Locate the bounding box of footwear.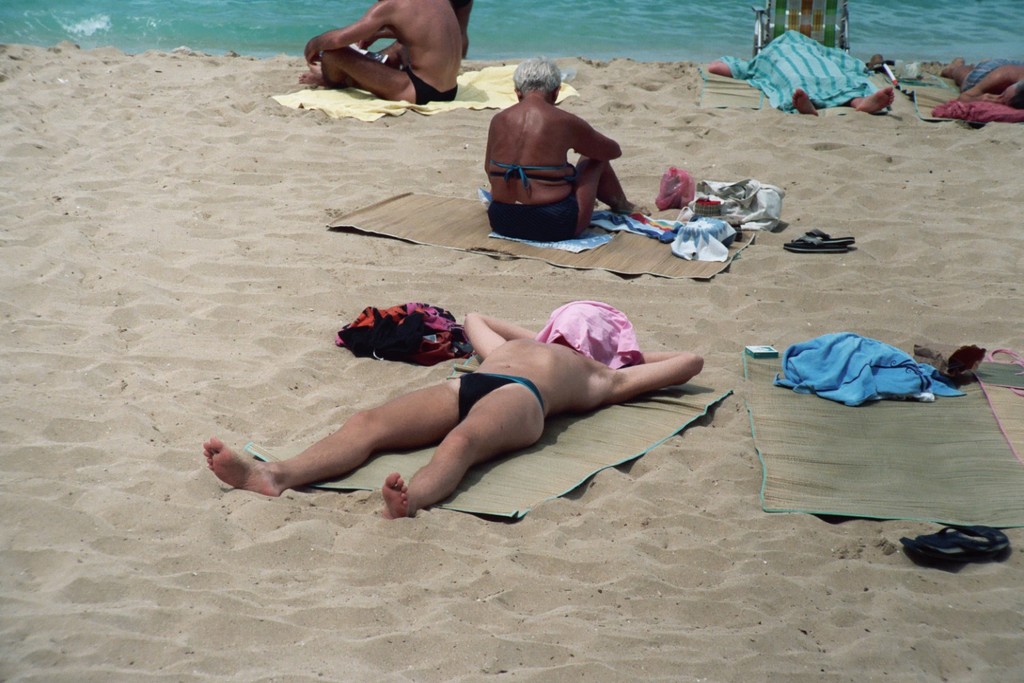
Bounding box: x1=786, y1=238, x2=847, y2=255.
